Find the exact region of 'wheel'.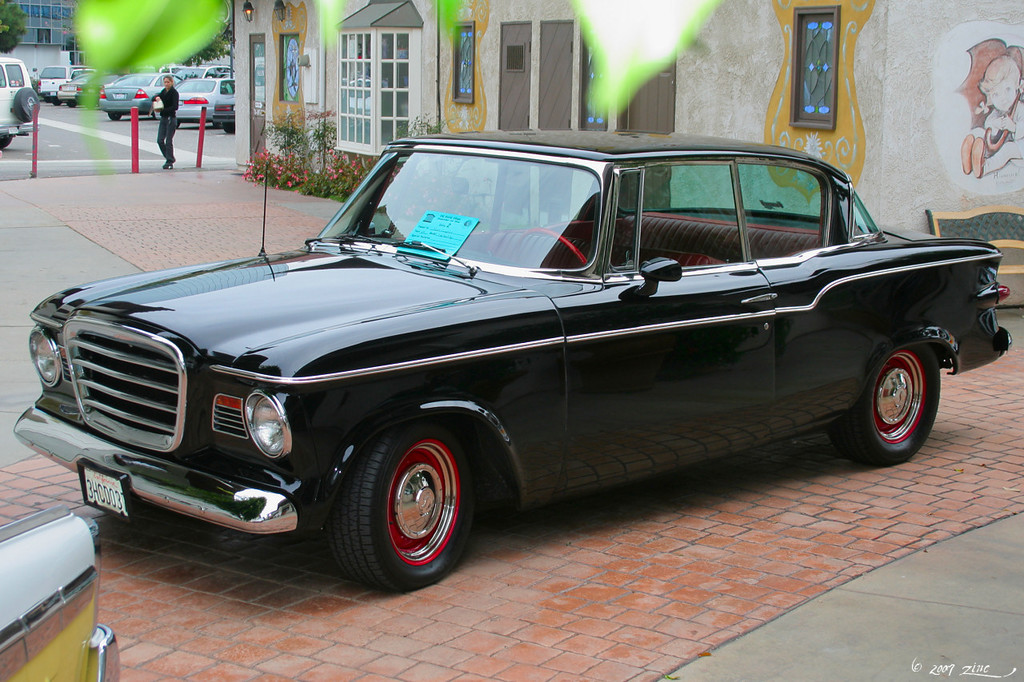
Exact region: [175,118,182,128].
